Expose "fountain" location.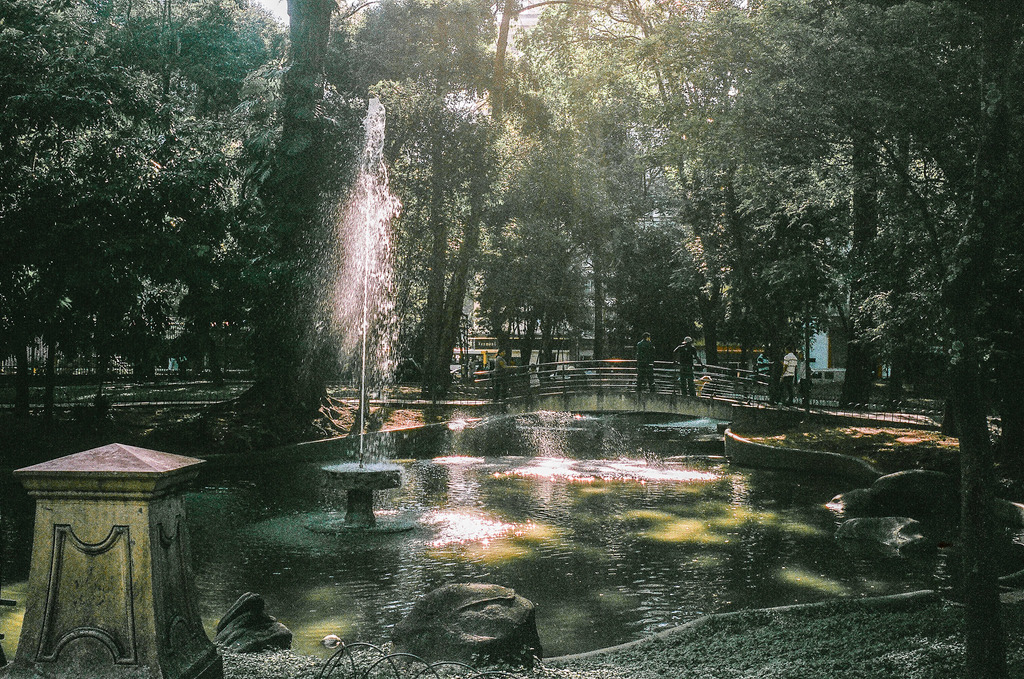
Exposed at left=169, top=84, right=1023, bottom=678.
